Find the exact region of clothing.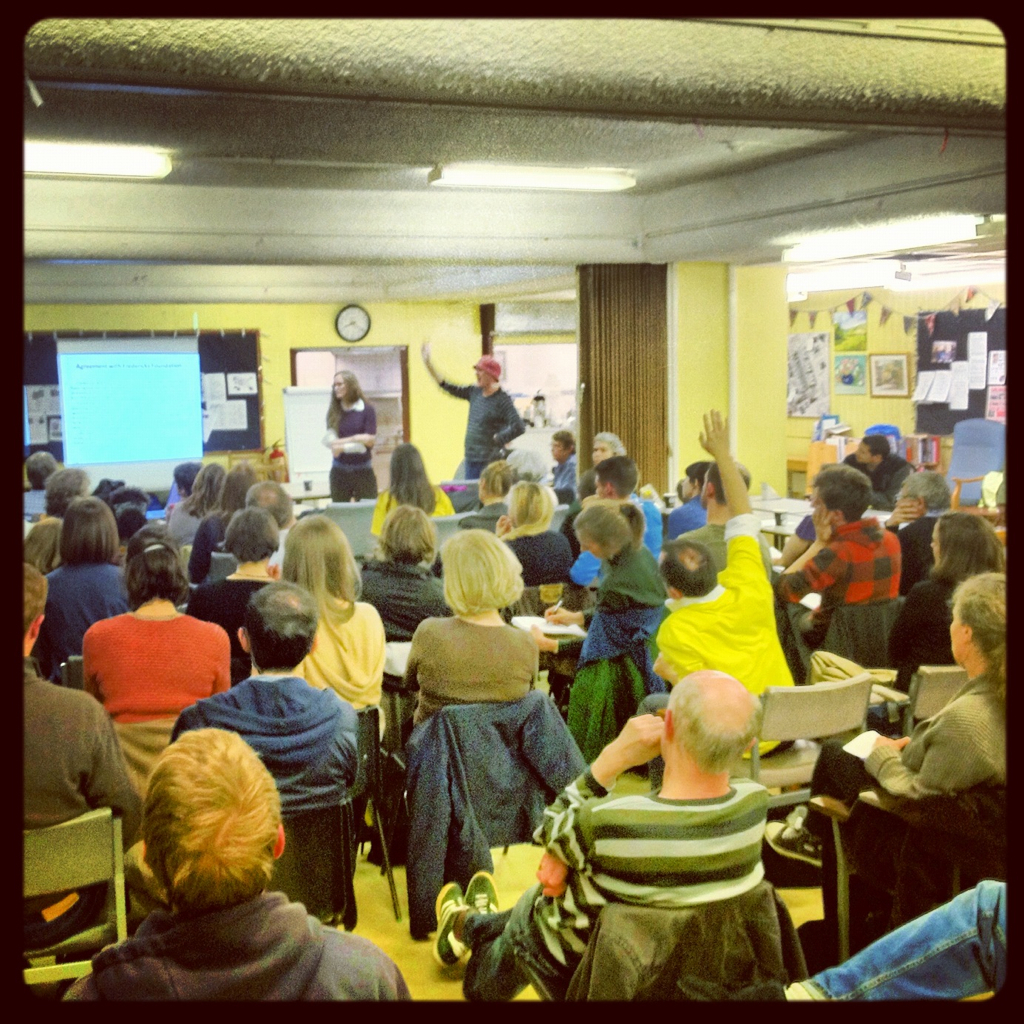
Exact region: x1=190 y1=570 x2=284 y2=616.
